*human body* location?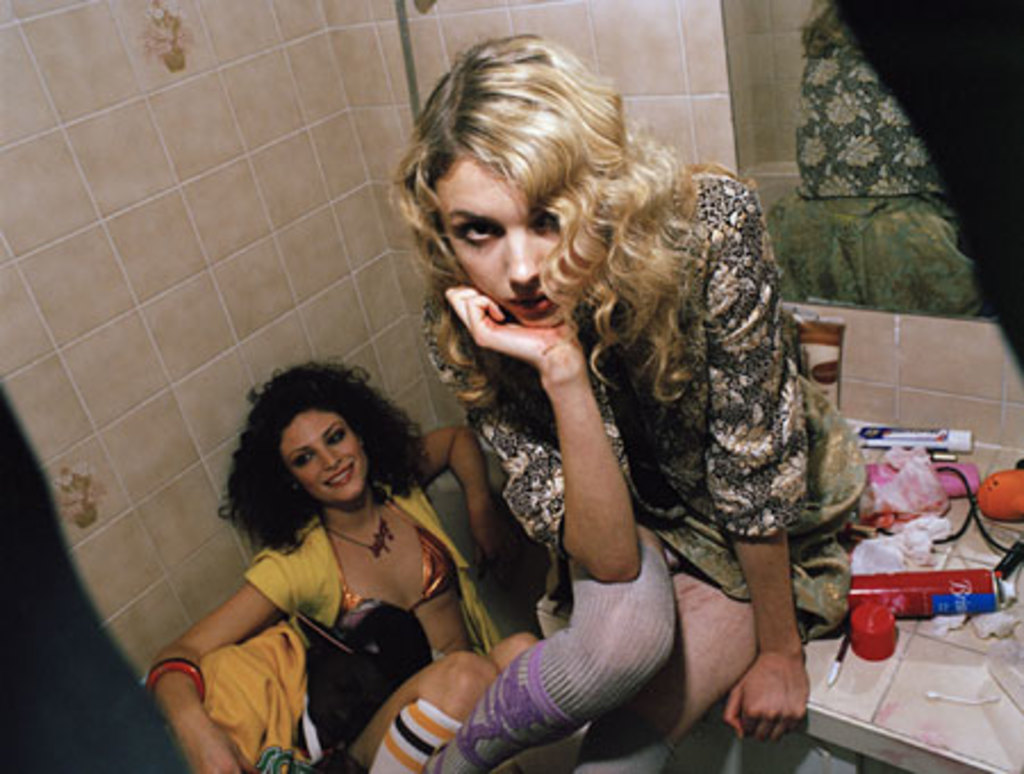
[405, 150, 881, 772]
